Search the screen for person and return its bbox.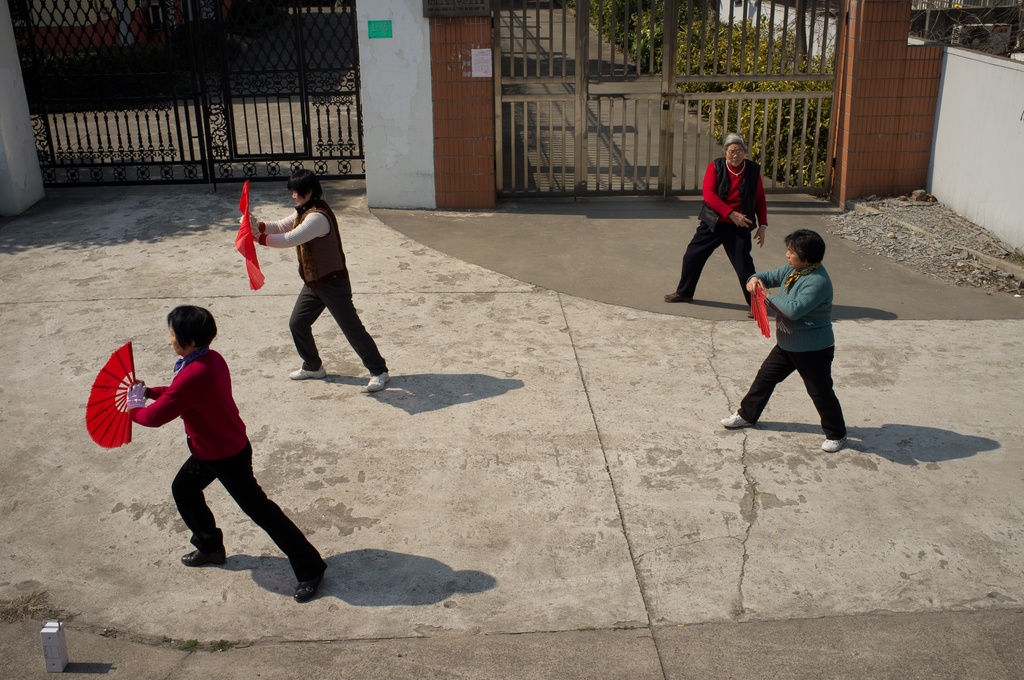
Found: pyautogui.locateOnScreen(656, 133, 762, 307).
